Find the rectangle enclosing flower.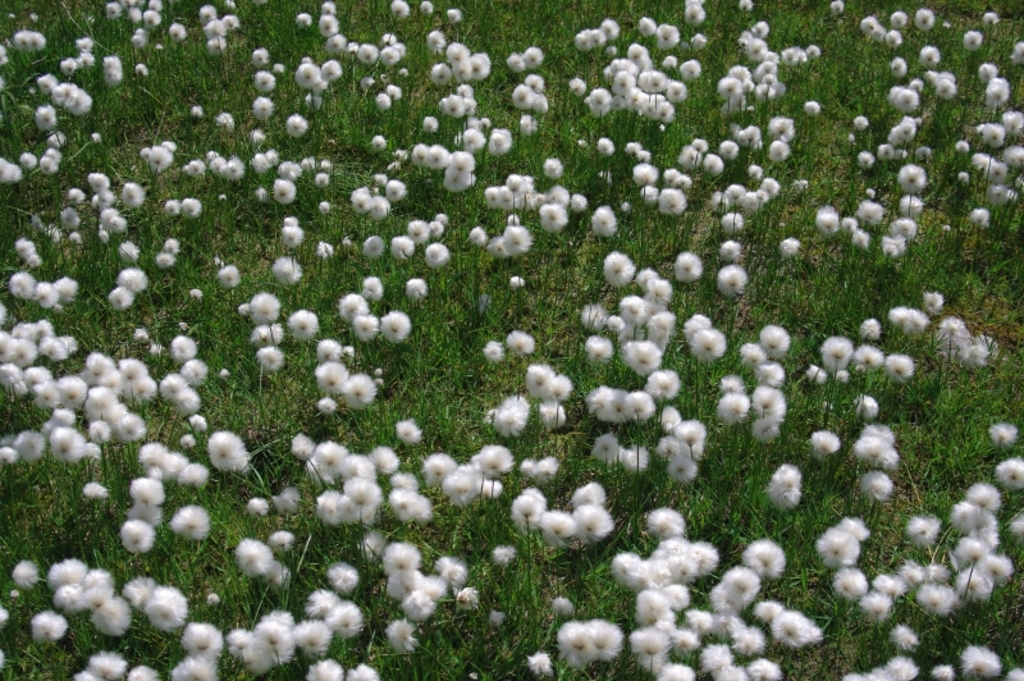
[left=552, top=501, right=823, bottom=680].
